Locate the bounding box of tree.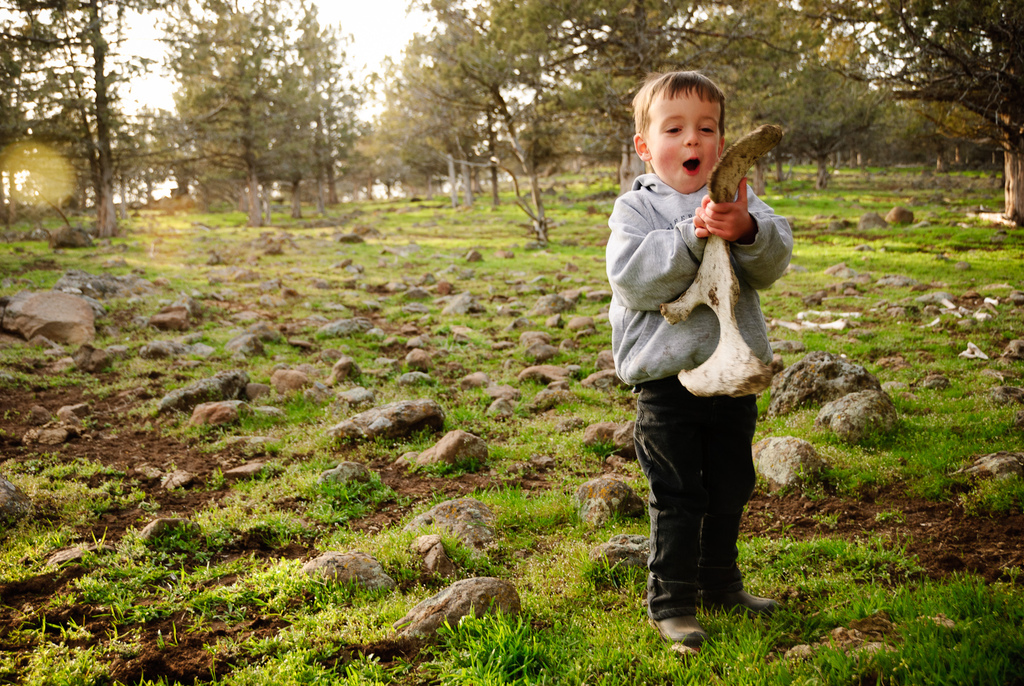
Bounding box: <box>294,0,365,204</box>.
